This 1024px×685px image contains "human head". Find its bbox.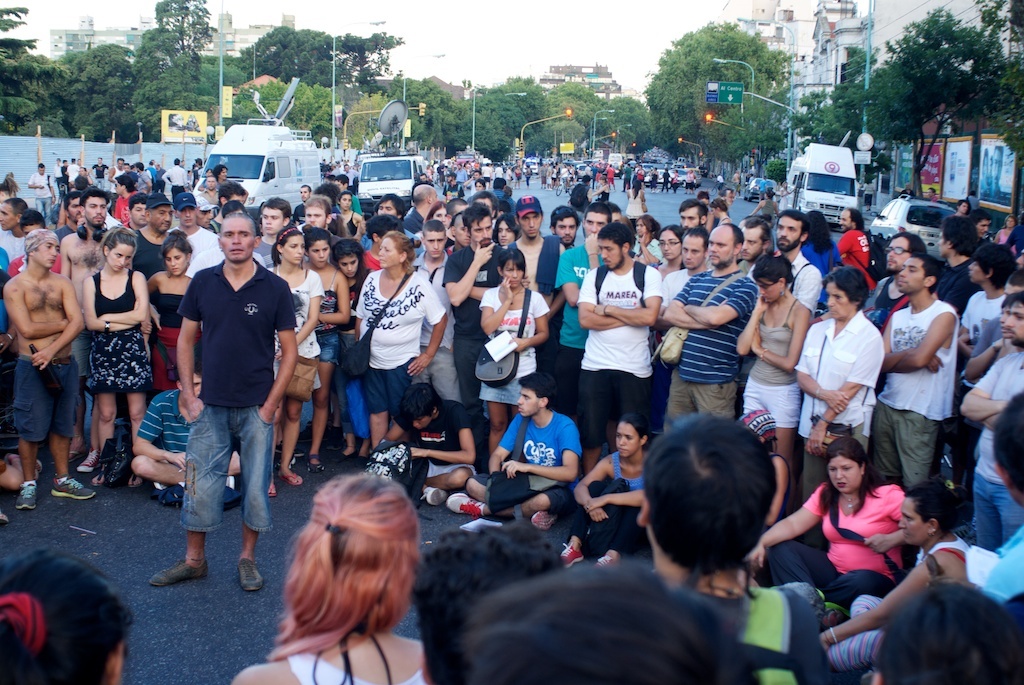
region(418, 218, 446, 262).
